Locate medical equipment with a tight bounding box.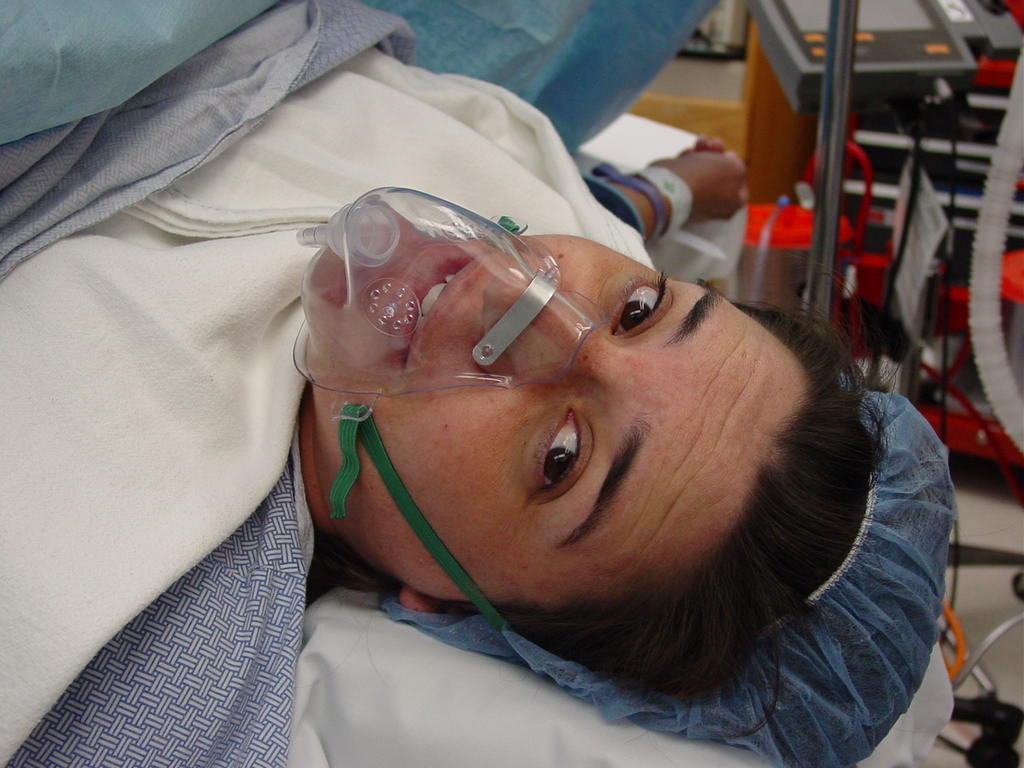
box(293, 188, 610, 402).
